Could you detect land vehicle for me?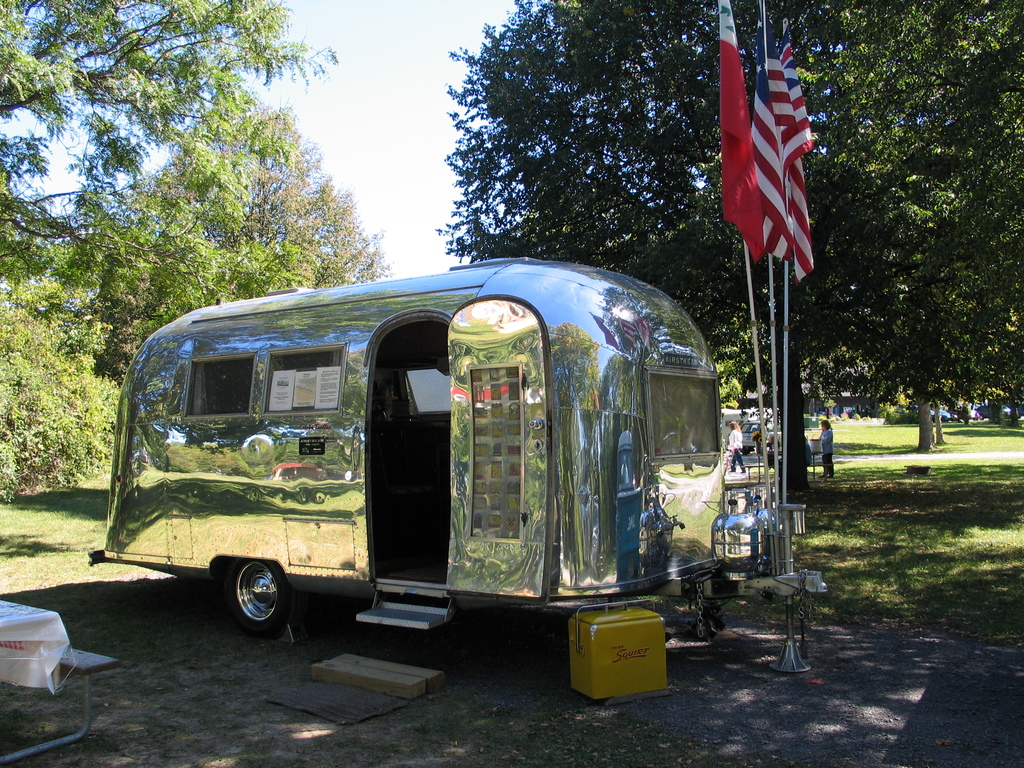
Detection result: {"left": 140, "top": 268, "right": 765, "bottom": 678}.
